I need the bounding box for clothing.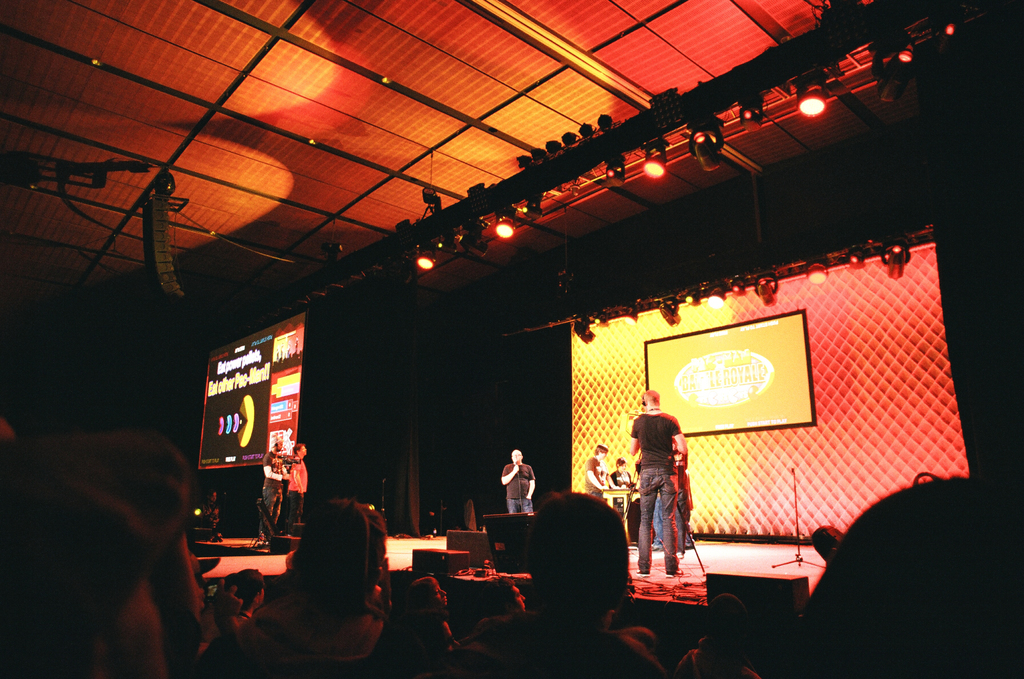
Here it is: [left=243, top=590, right=415, bottom=678].
